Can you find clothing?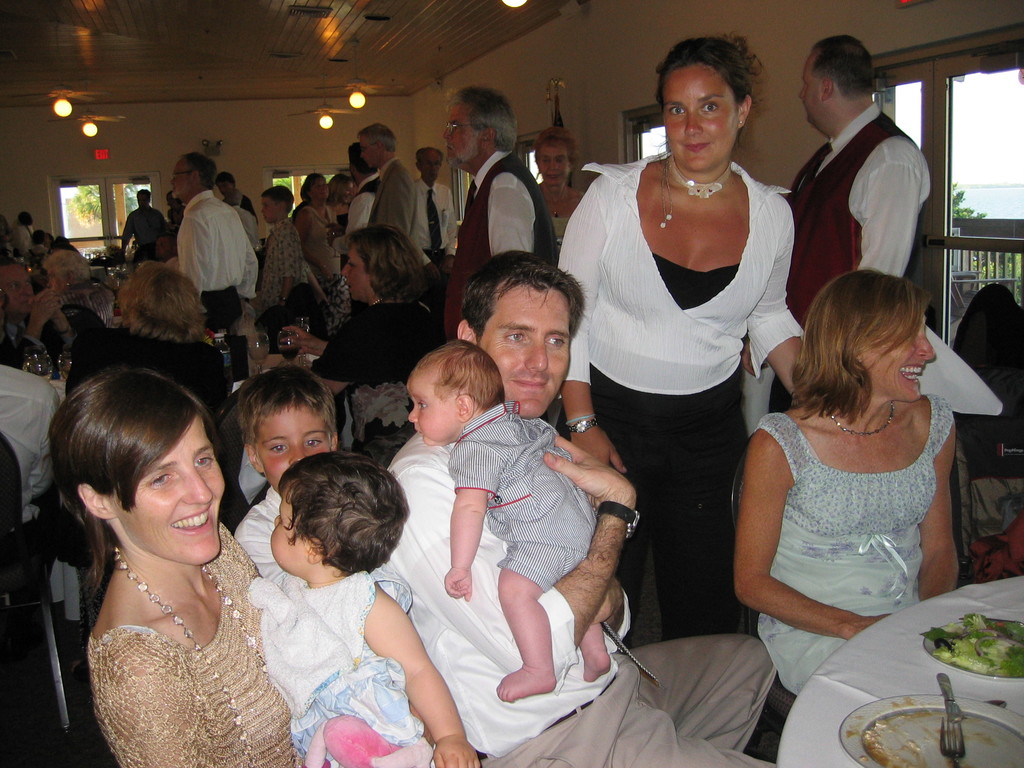
Yes, bounding box: bbox=(232, 478, 285, 580).
